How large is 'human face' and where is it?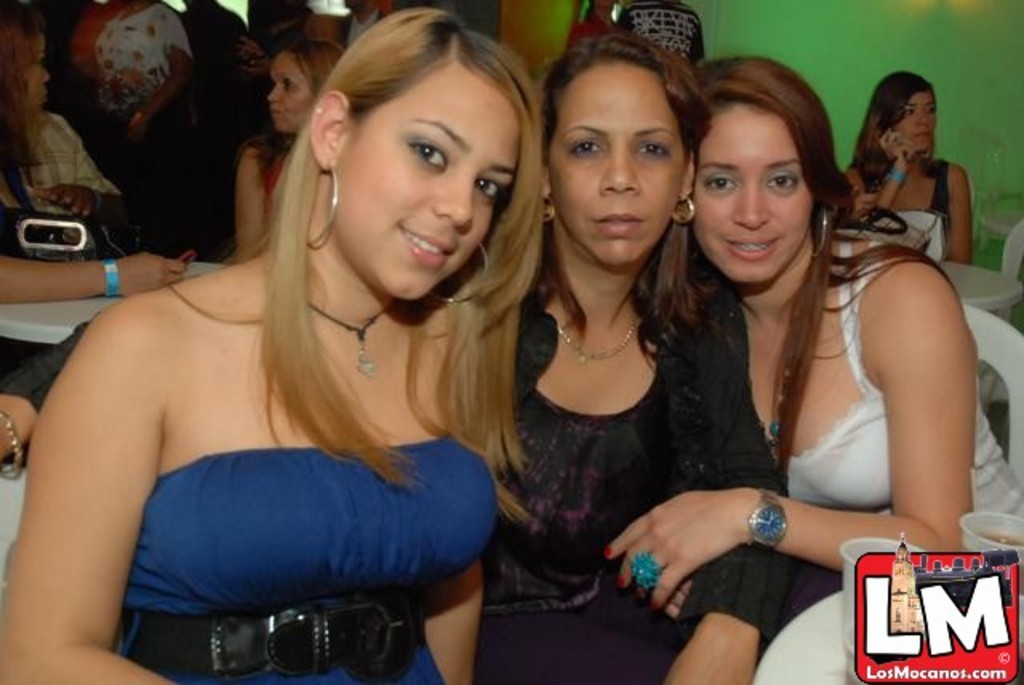
Bounding box: Rect(334, 80, 520, 298).
